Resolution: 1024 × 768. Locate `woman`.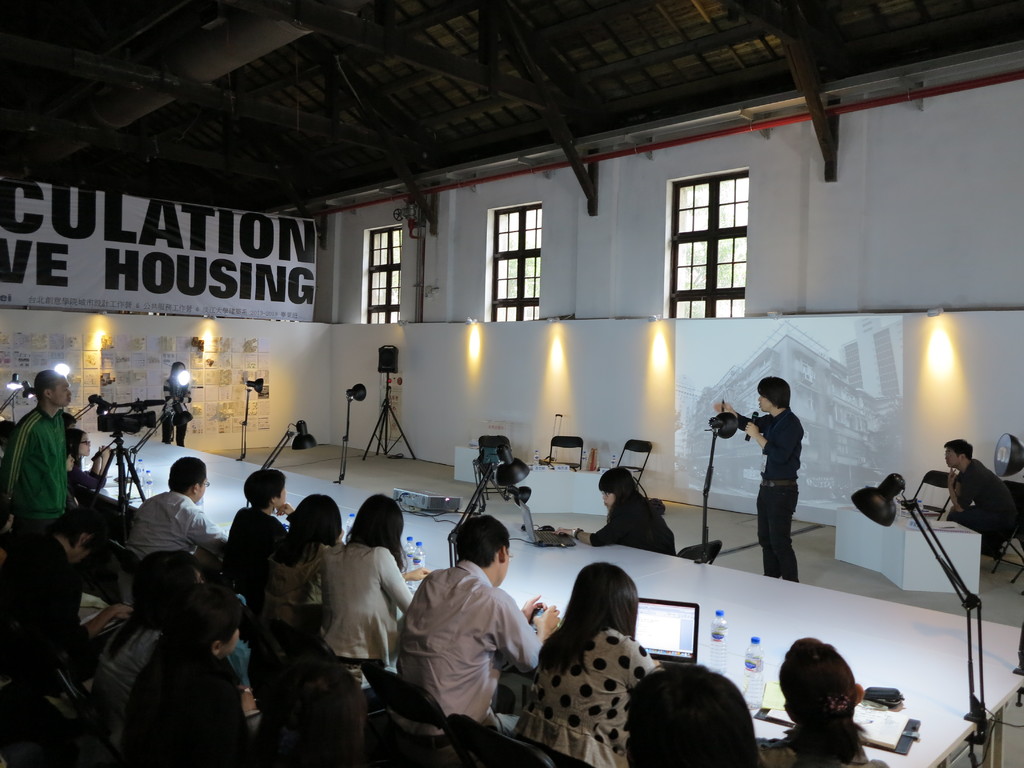
box=[67, 426, 113, 509].
